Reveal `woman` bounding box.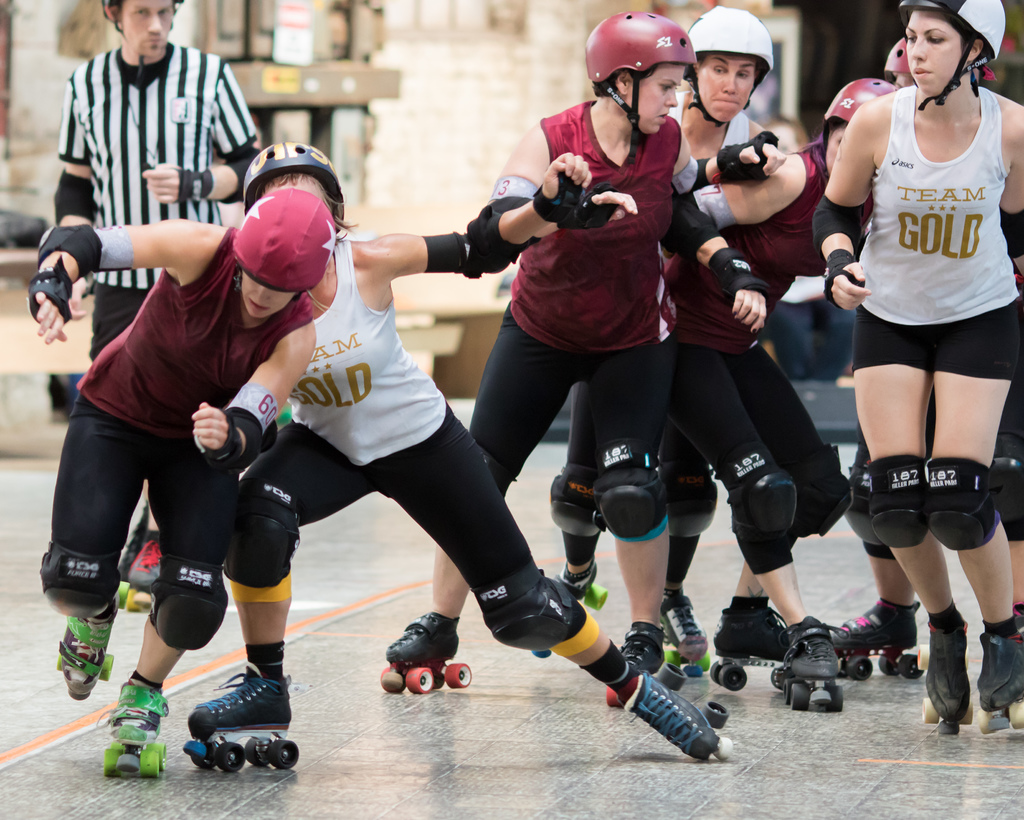
Revealed: 383:11:773:669.
